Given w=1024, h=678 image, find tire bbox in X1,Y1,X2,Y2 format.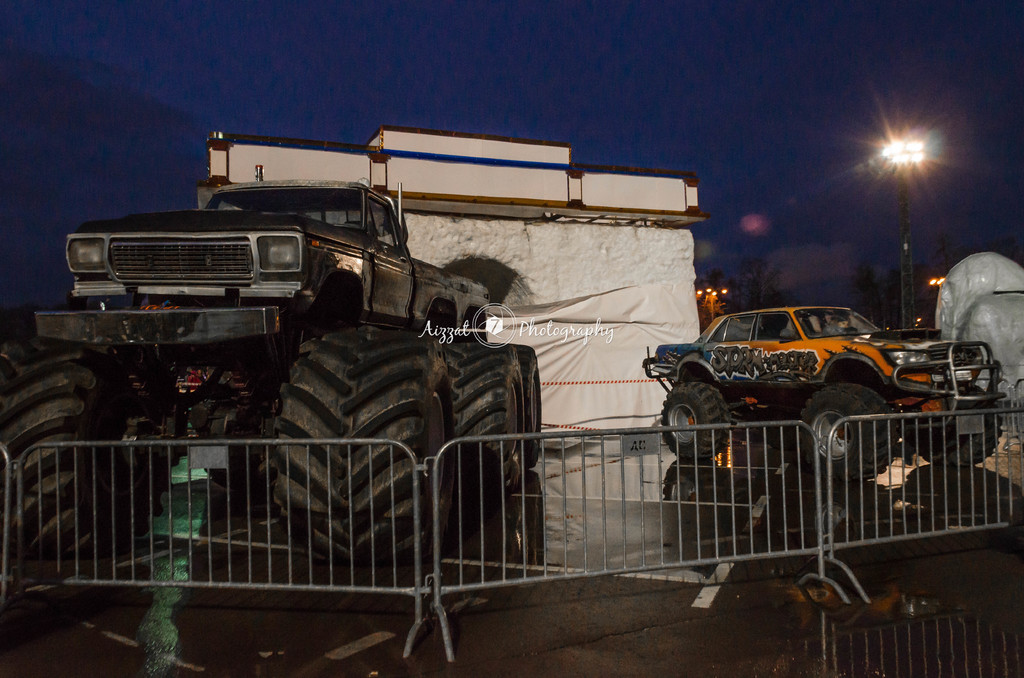
794,380,888,480.
